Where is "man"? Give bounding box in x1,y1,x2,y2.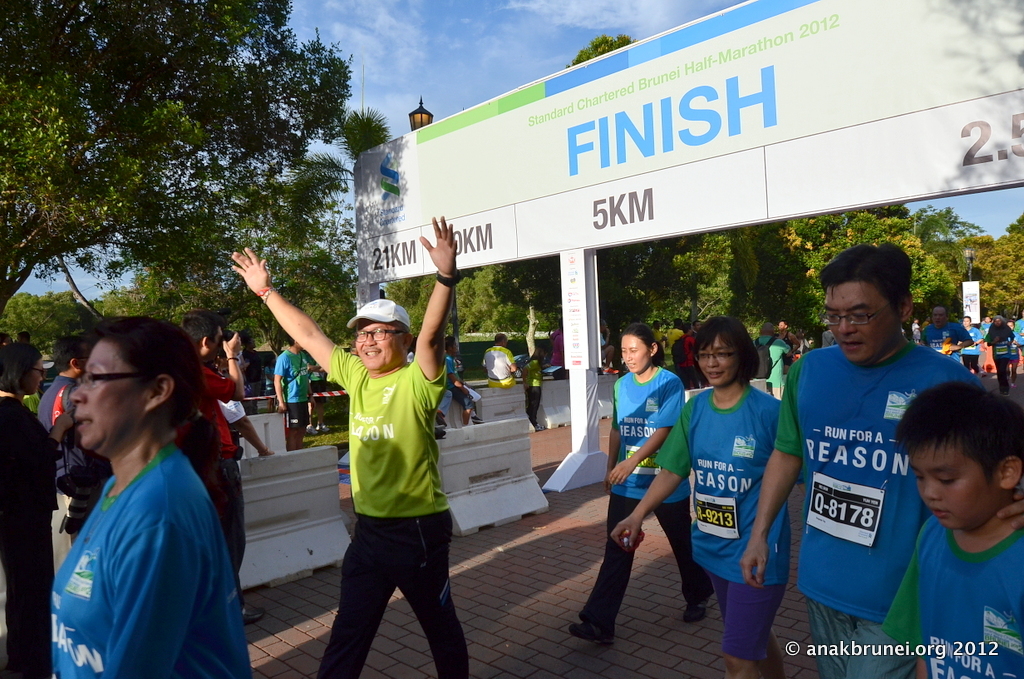
736,239,1023,678.
